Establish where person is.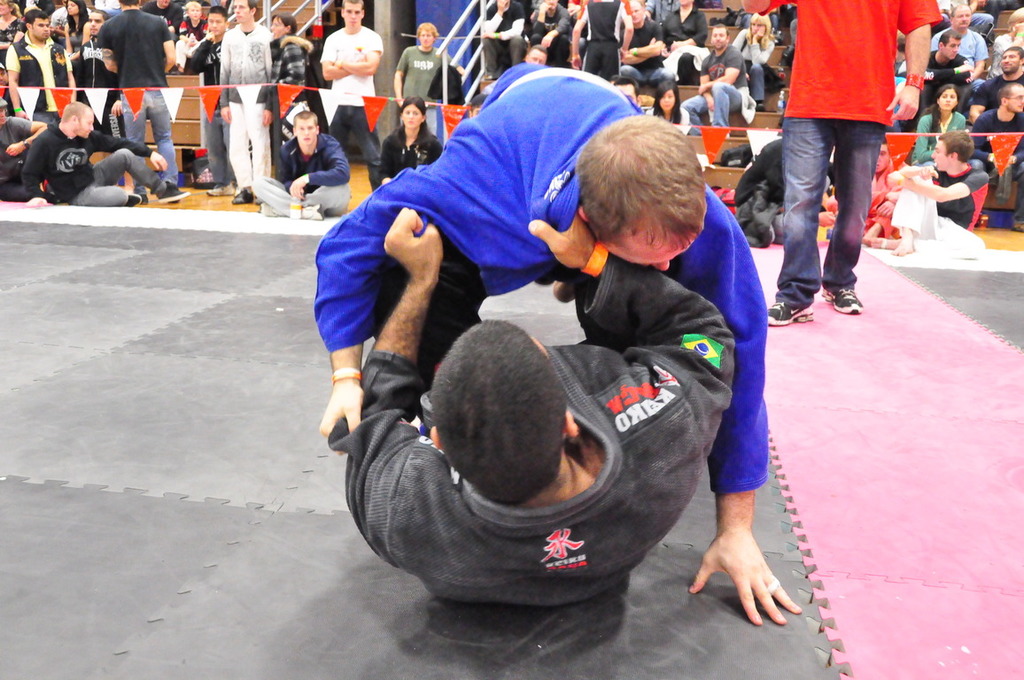
Established at bbox=[19, 100, 190, 205].
